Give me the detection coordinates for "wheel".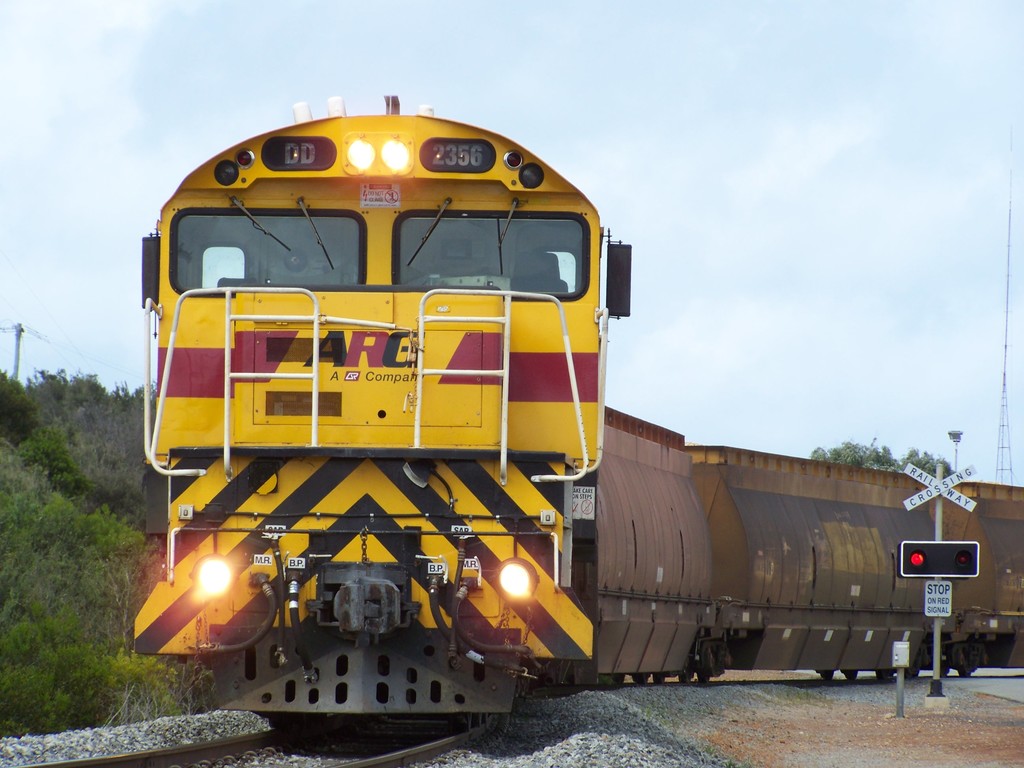
882,668,892,685.
